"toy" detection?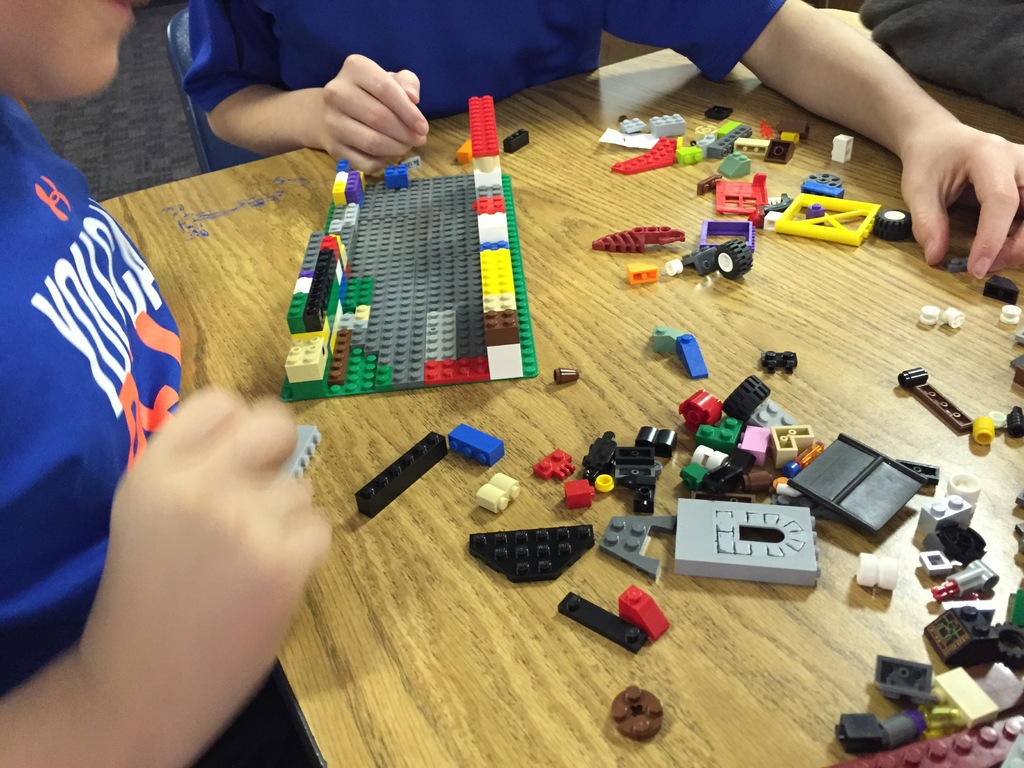
[x1=401, y1=155, x2=429, y2=172]
